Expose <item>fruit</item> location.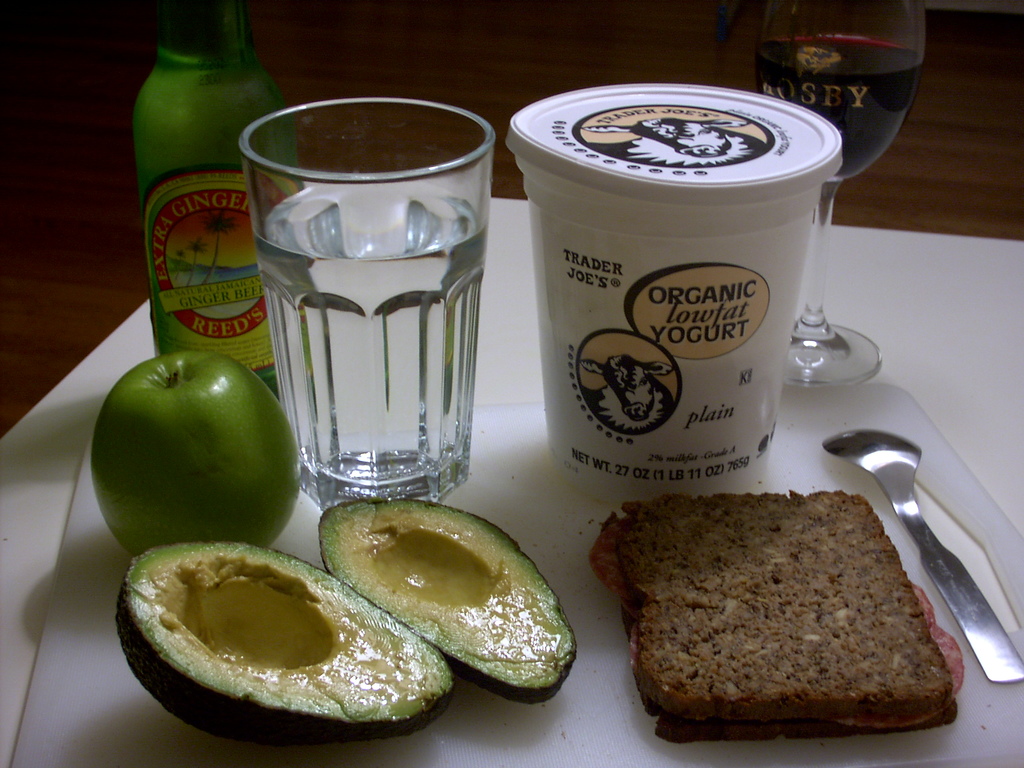
Exposed at region(122, 532, 449, 732).
